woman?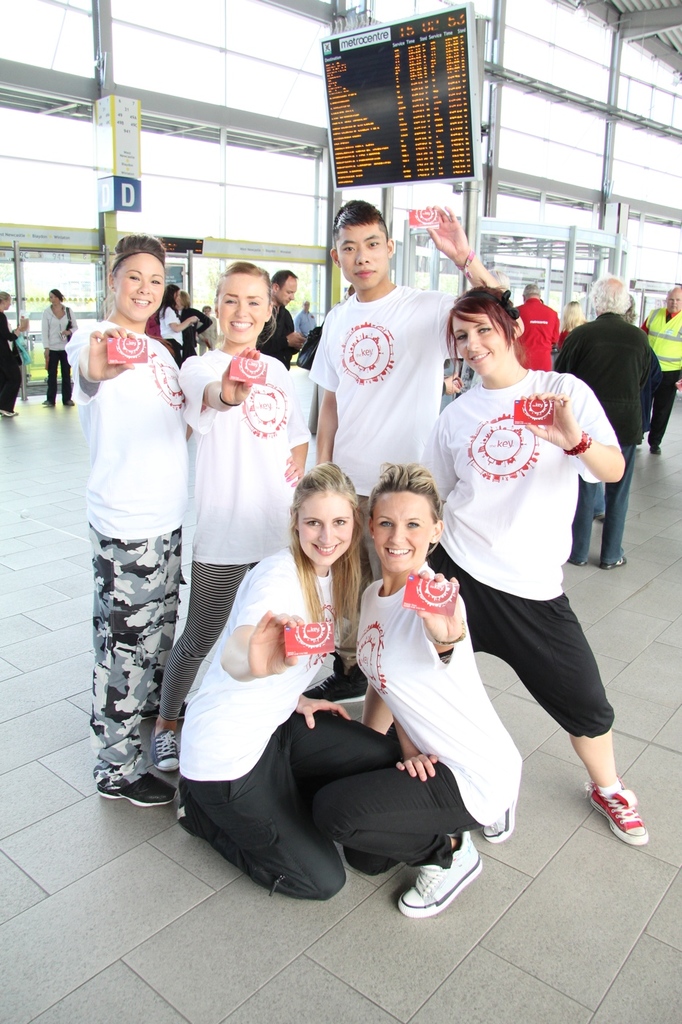
l=39, t=285, r=83, b=402
